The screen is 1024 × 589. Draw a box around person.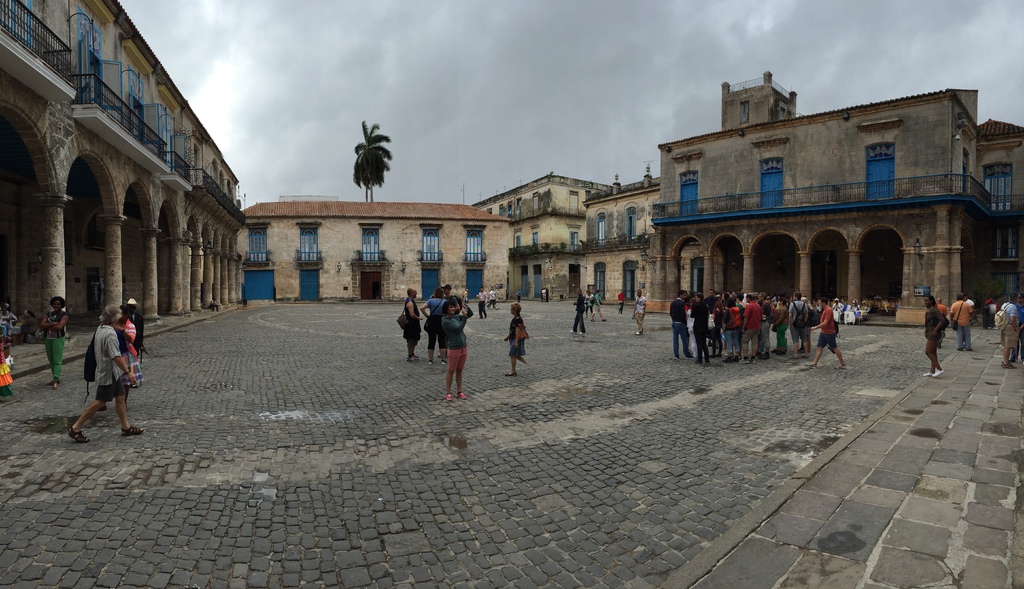
rect(511, 285, 524, 303).
